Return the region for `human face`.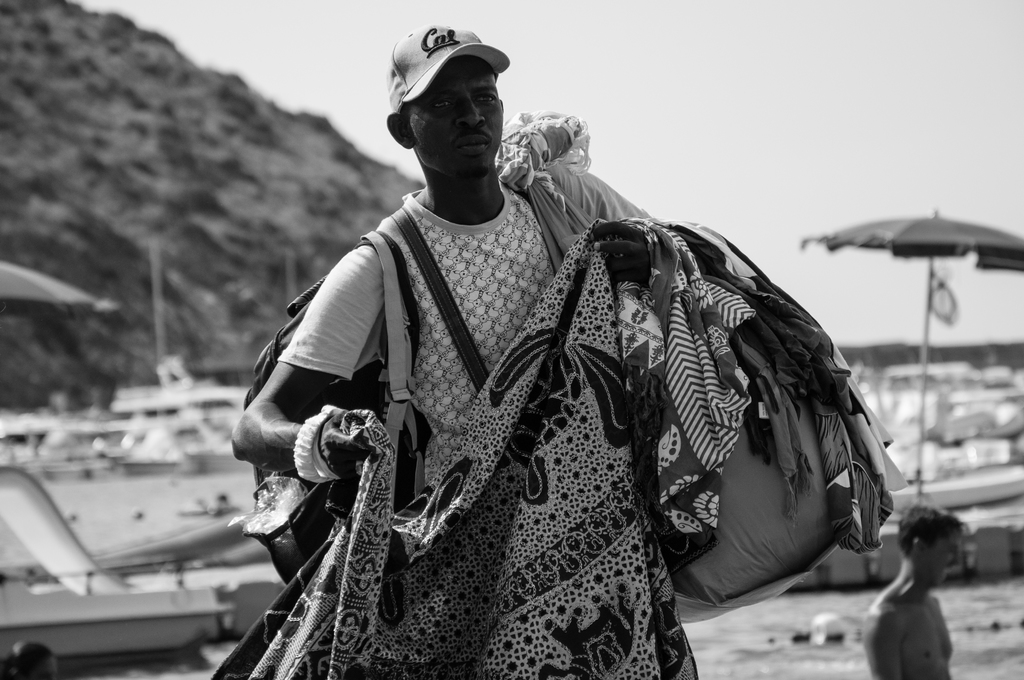
Rect(409, 60, 505, 179).
